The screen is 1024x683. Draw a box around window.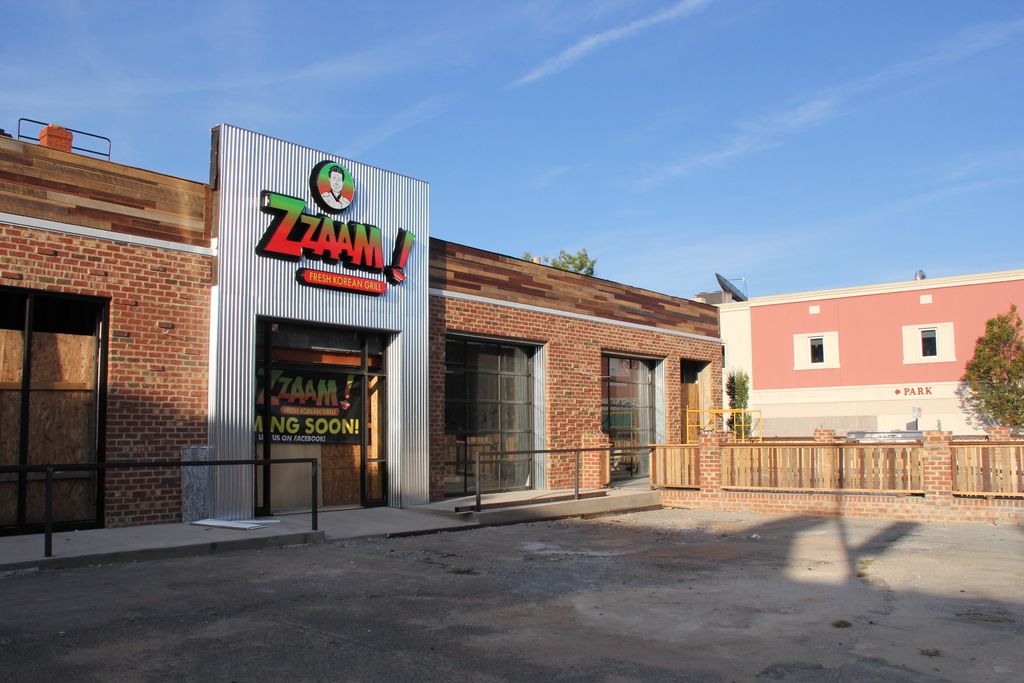
region(0, 283, 104, 525).
